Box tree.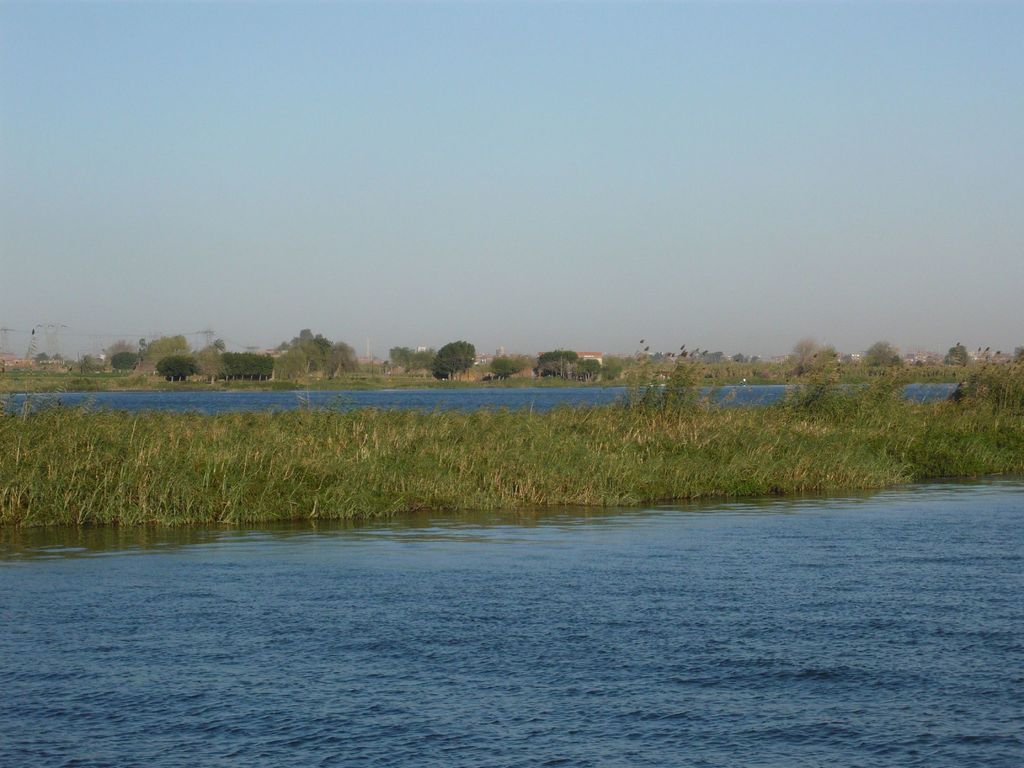
x1=36, y1=351, x2=47, y2=371.
